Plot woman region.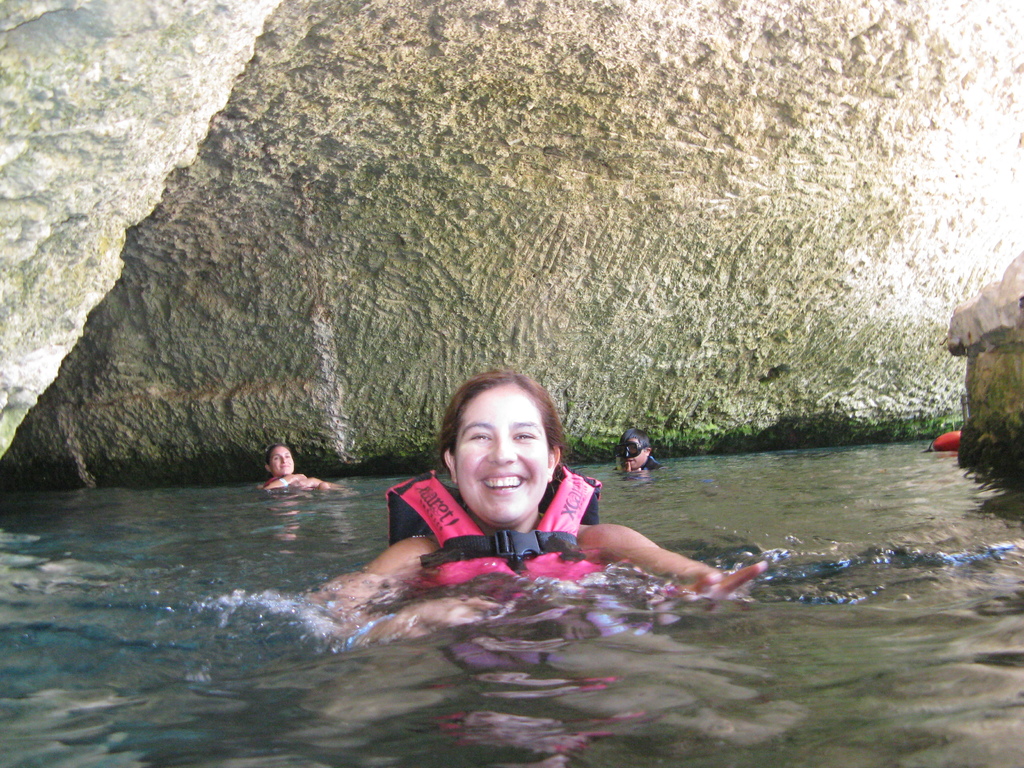
Plotted at 322 380 724 632.
